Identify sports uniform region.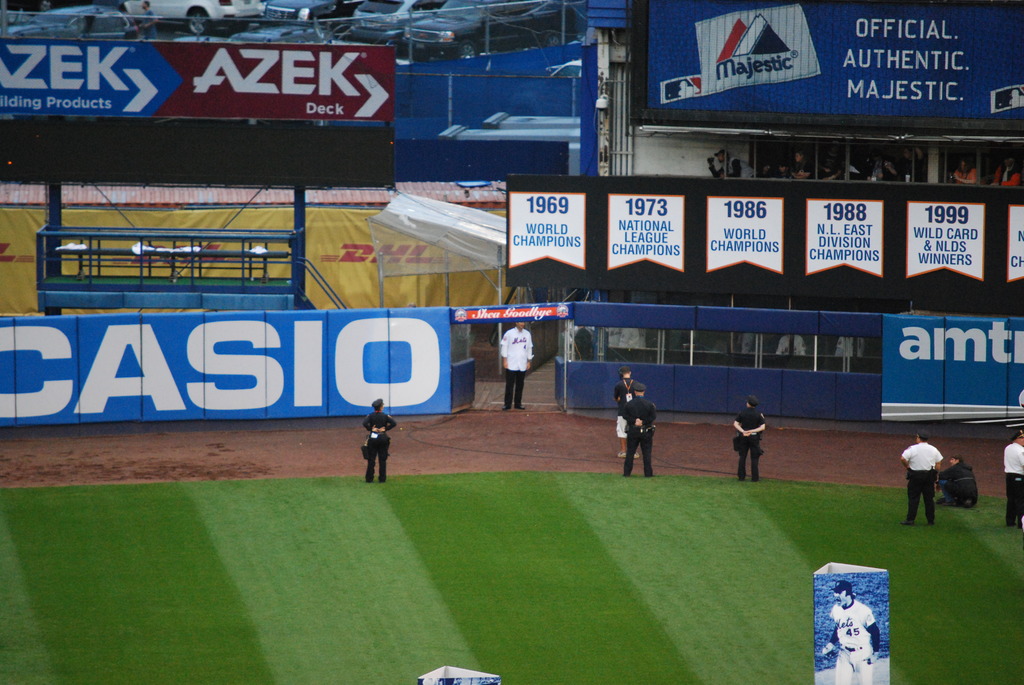
Region: 503 329 534 410.
